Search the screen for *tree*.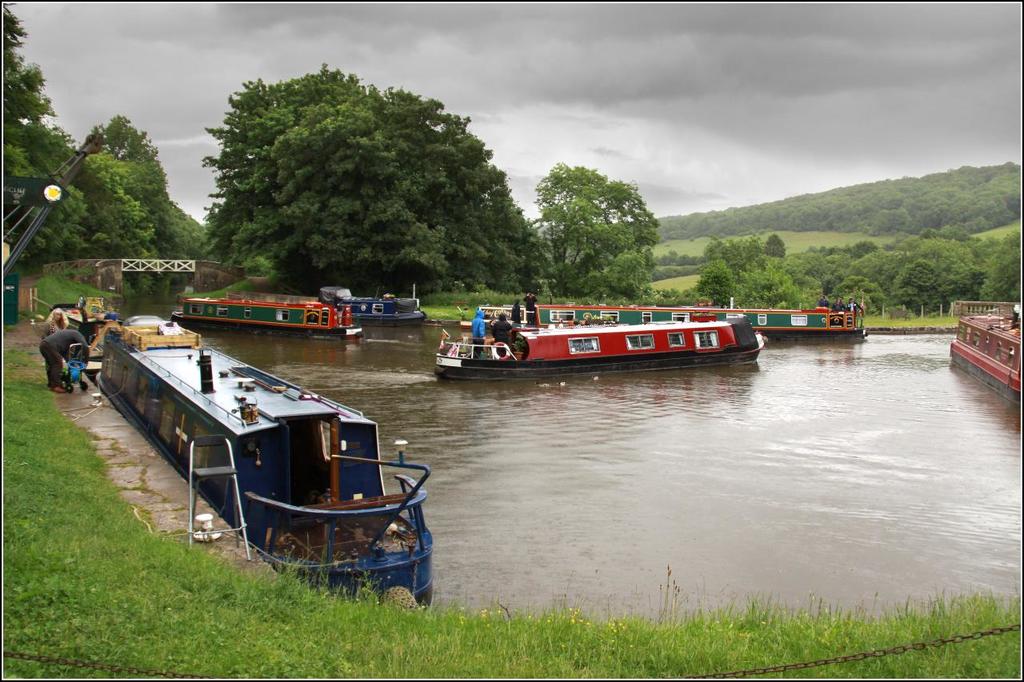
Found at locate(98, 111, 203, 262).
